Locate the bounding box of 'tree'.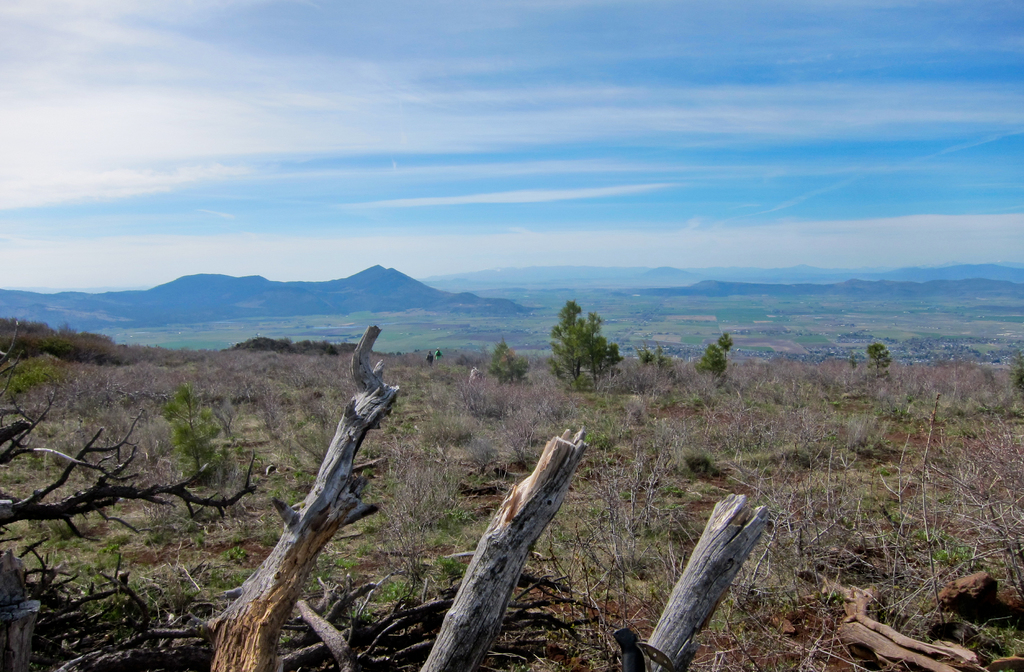
Bounding box: (left=863, top=341, right=888, bottom=382).
